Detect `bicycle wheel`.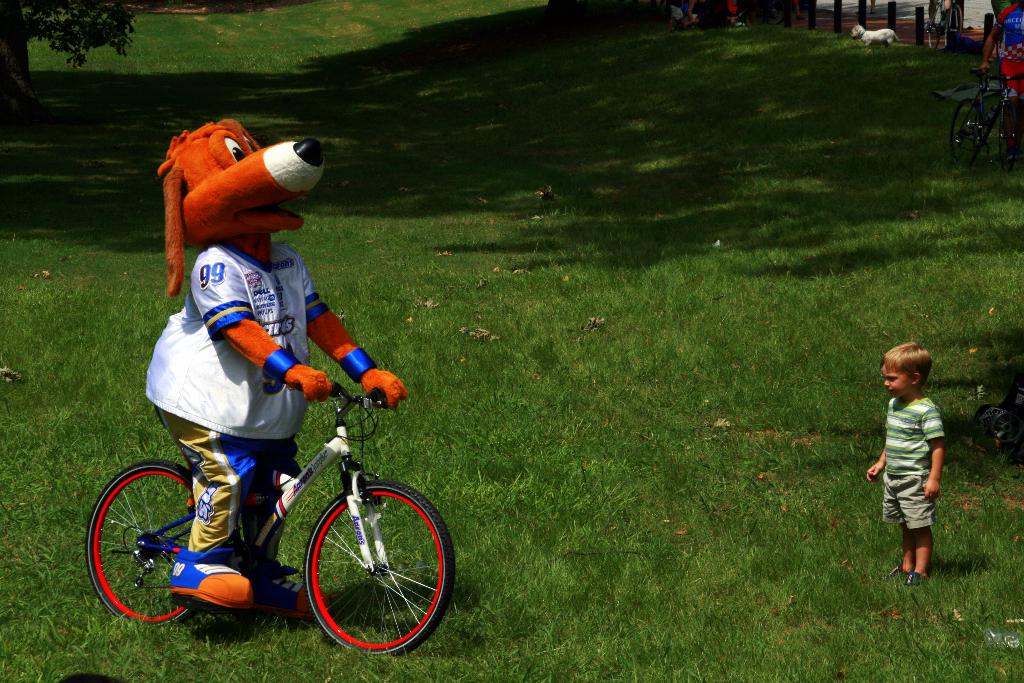
Detected at left=307, top=481, right=454, bottom=657.
